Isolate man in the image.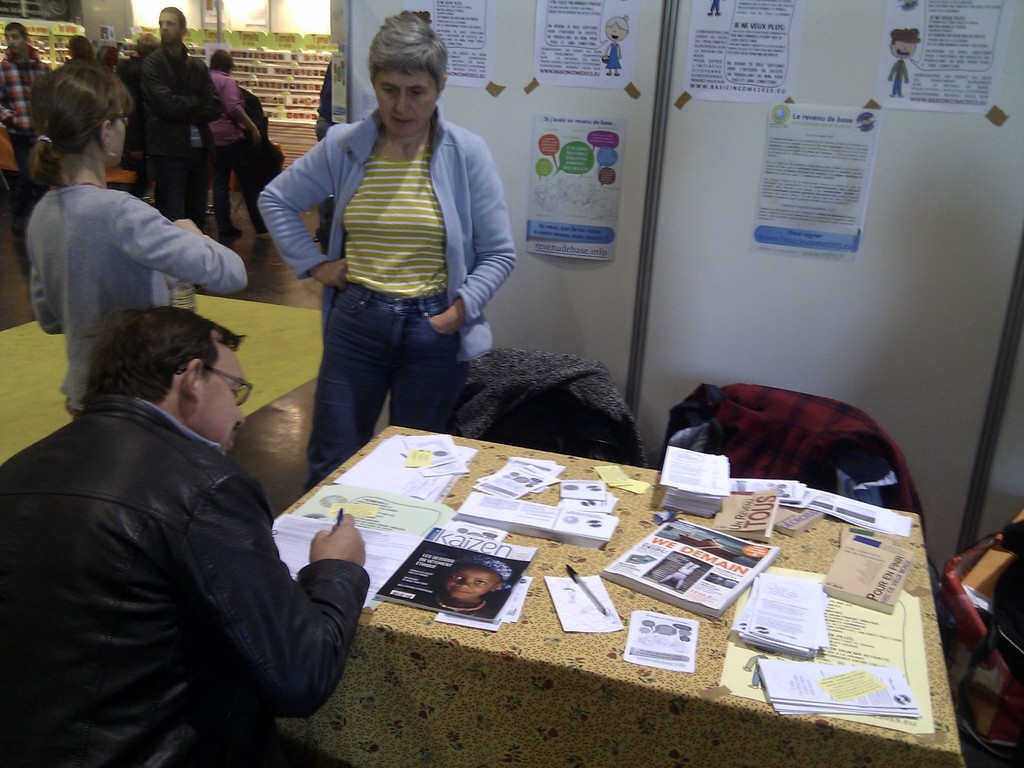
Isolated region: {"left": 131, "top": 1, "right": 221, "bottom": 230}.
